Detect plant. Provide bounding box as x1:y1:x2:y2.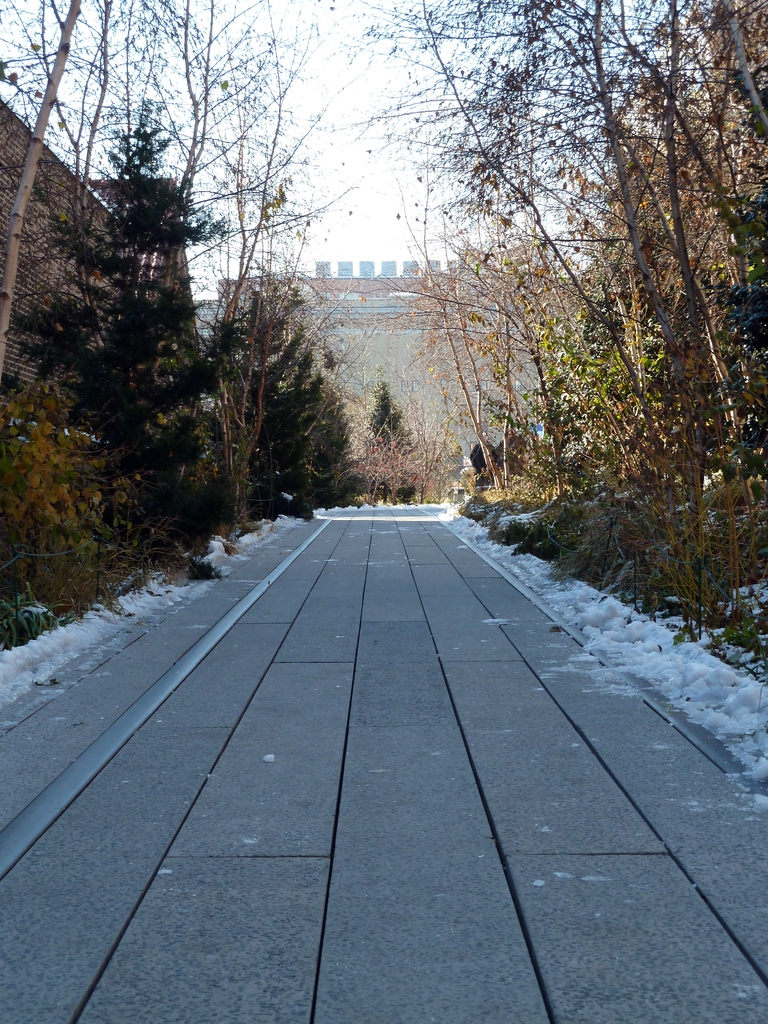
674:627:690:642.
